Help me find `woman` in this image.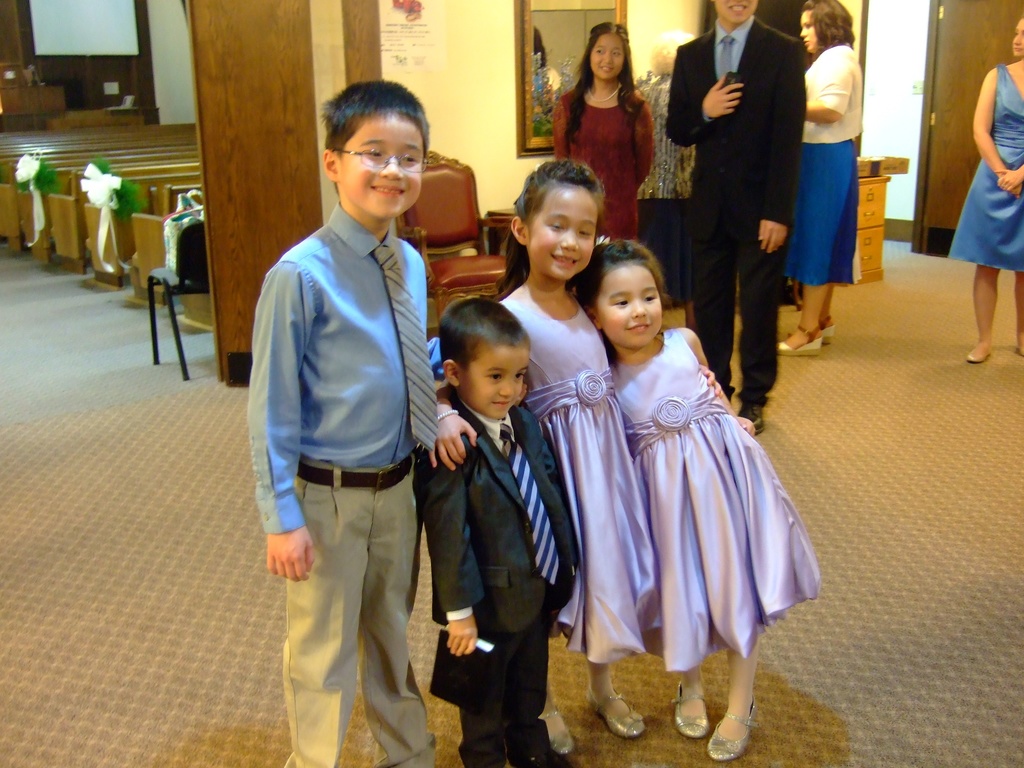
Found it: detection(943, 16, 1023, 362).
